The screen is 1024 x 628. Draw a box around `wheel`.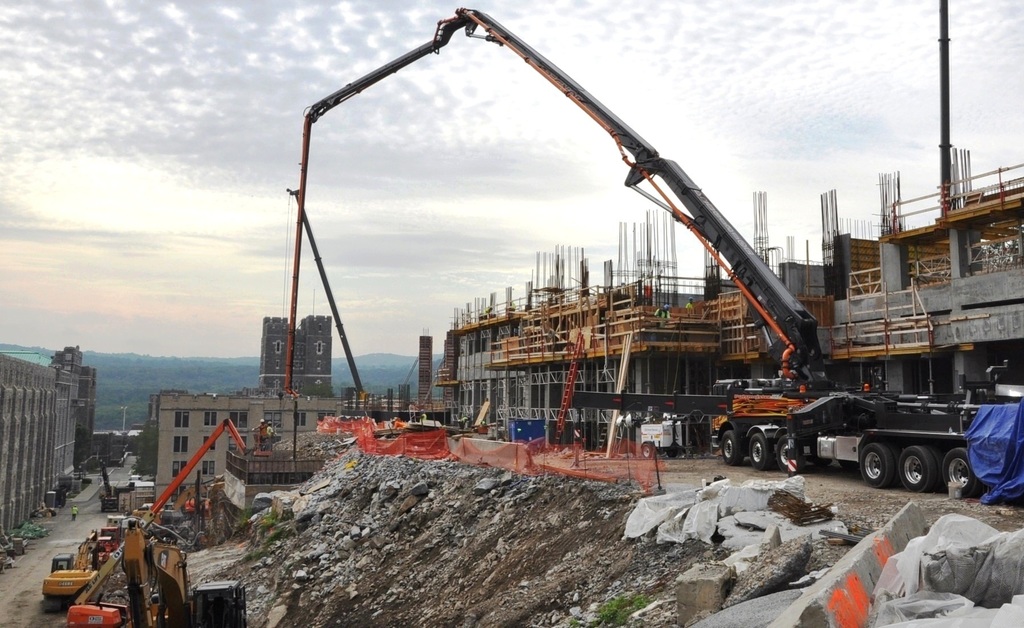
rect(63, 500, 66, 508).
